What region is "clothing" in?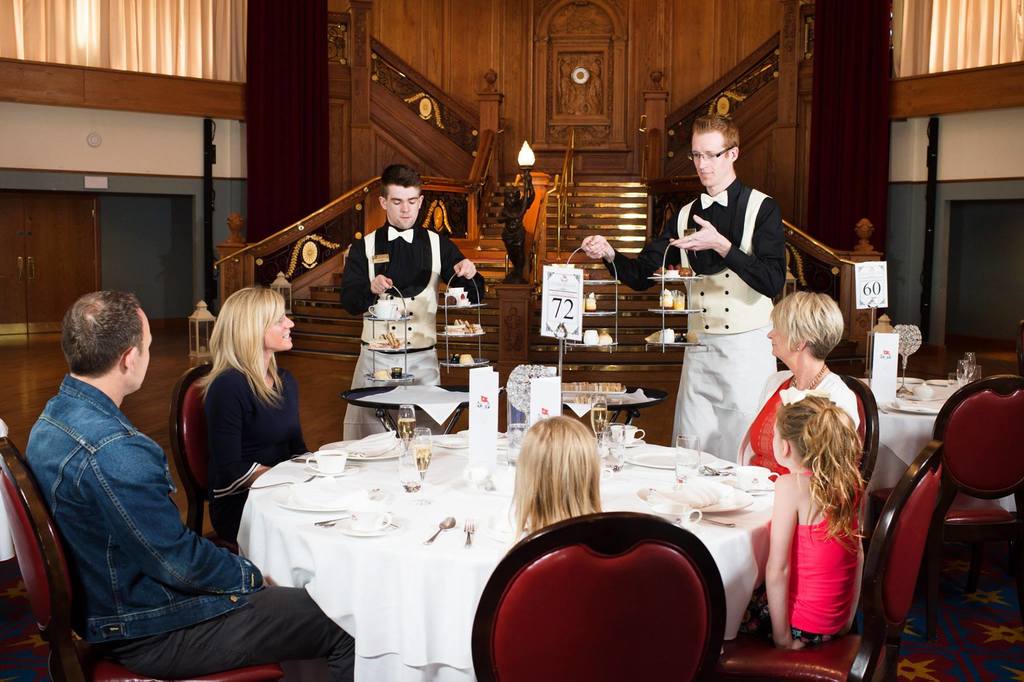
<box>760,479,867,644</box>.
